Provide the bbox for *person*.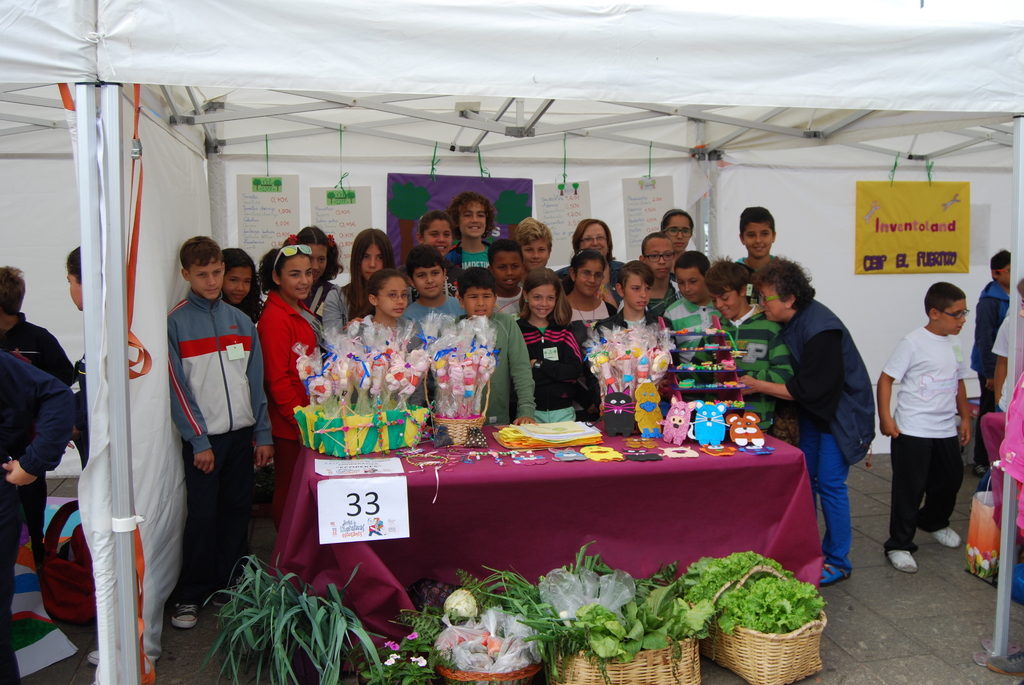
0 265 76 563.
